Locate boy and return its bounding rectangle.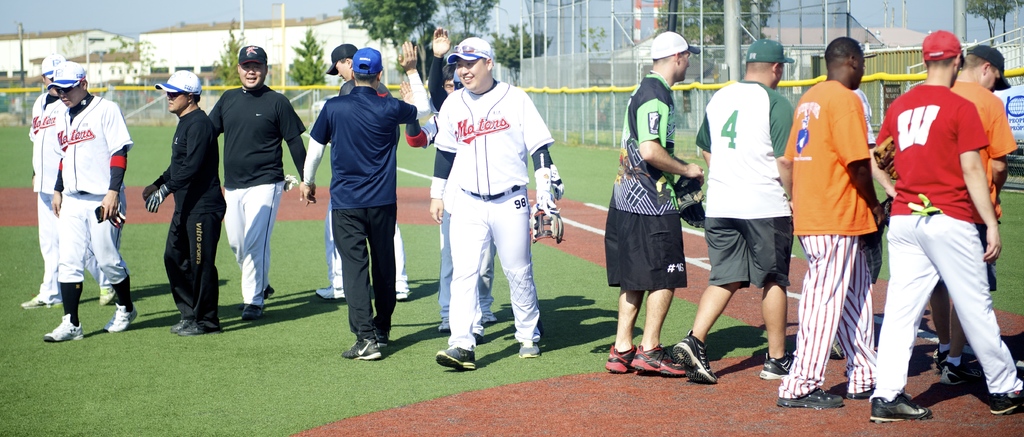
{"left": 431, "top": 35, "right": 563, "bottom": 370}.
